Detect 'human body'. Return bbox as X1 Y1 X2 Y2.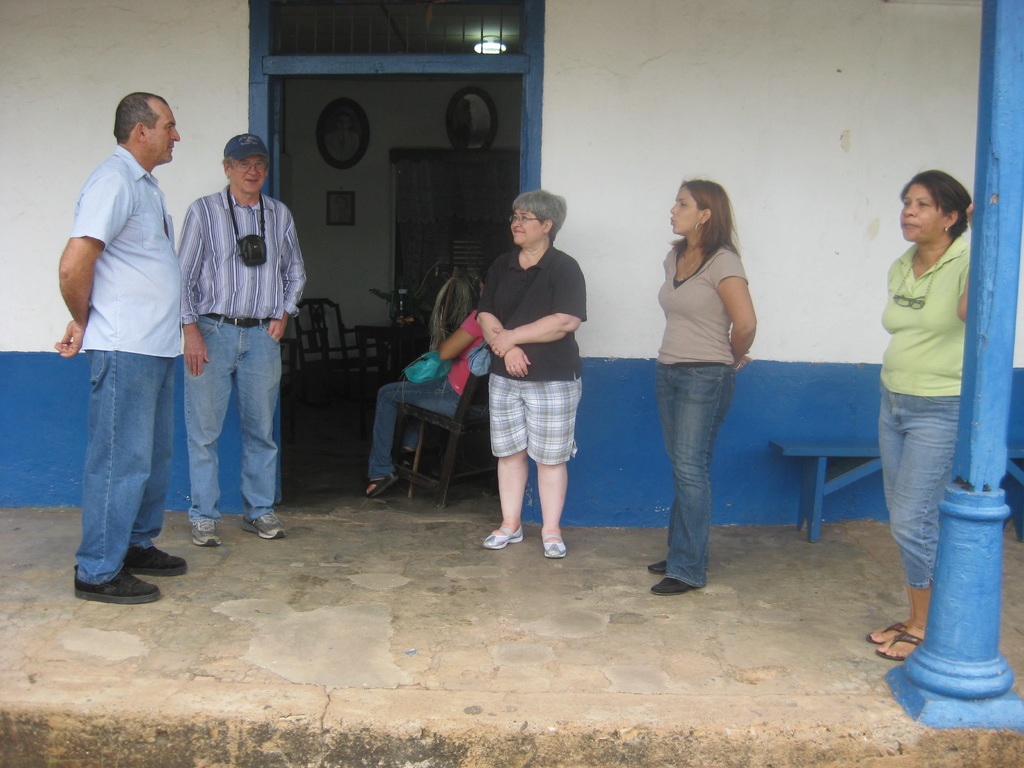
652 180 752 593.
